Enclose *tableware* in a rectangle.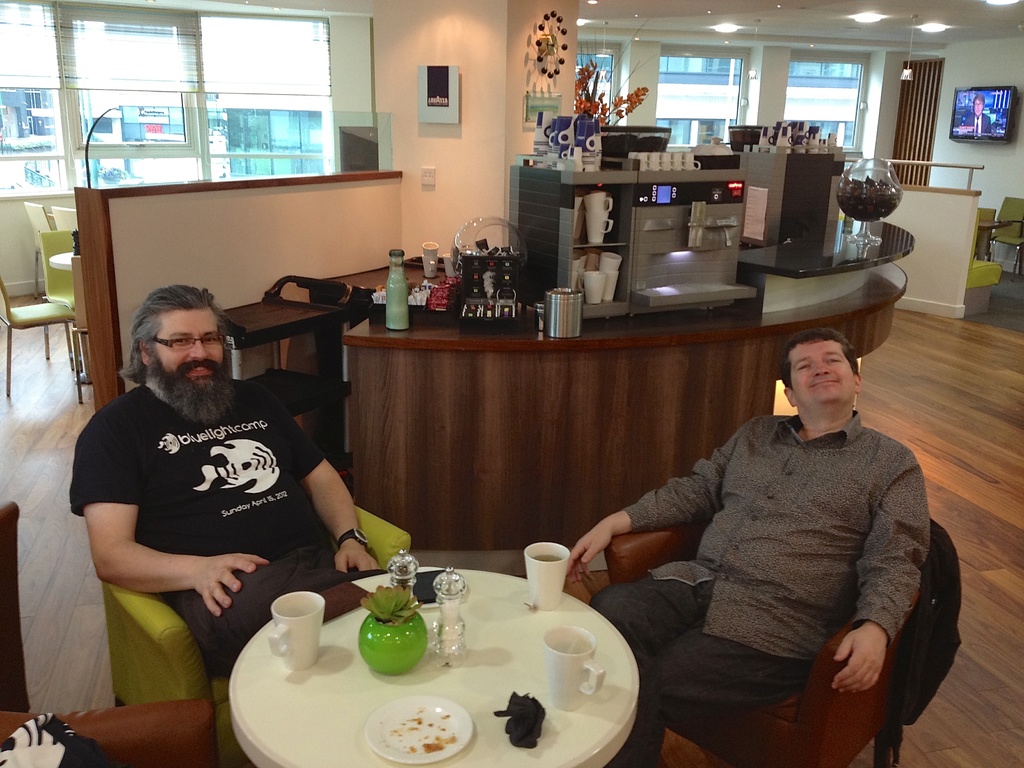
x1=582, y1=211, x2=615, y2=243.
